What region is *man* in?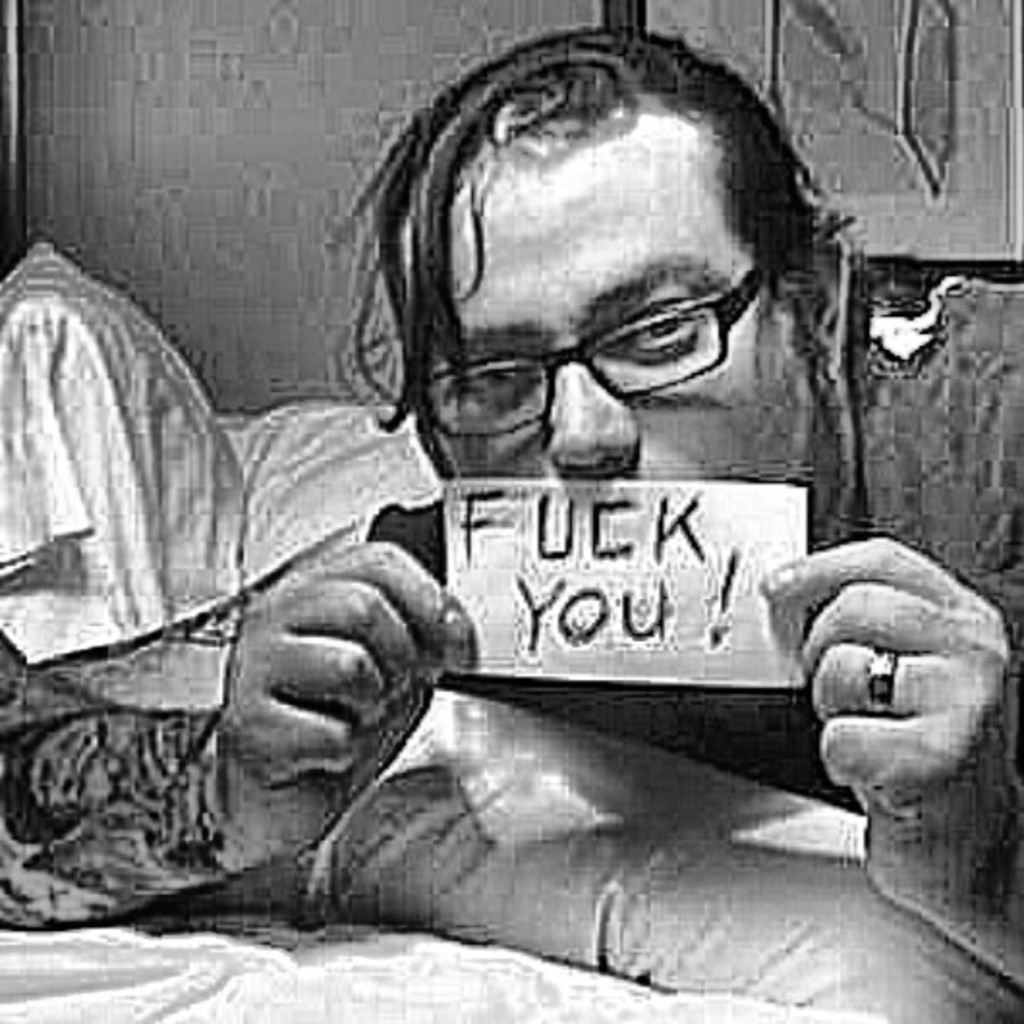
<box>0,19,1022,991</box>.
